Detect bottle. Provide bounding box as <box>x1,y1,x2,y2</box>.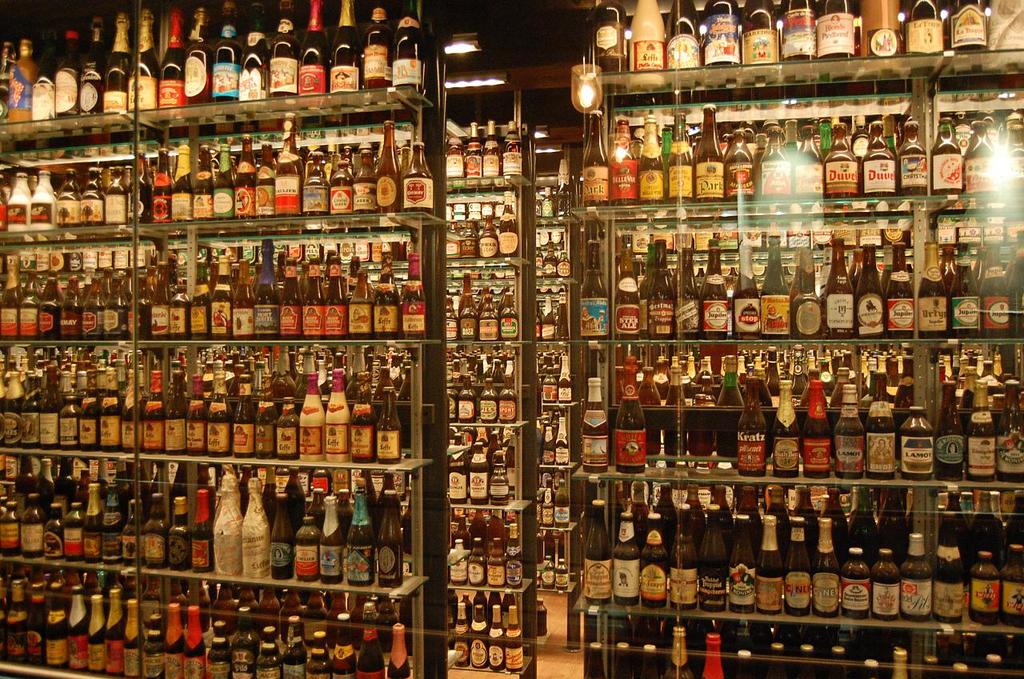
<box>480,373,501,424</box>.
